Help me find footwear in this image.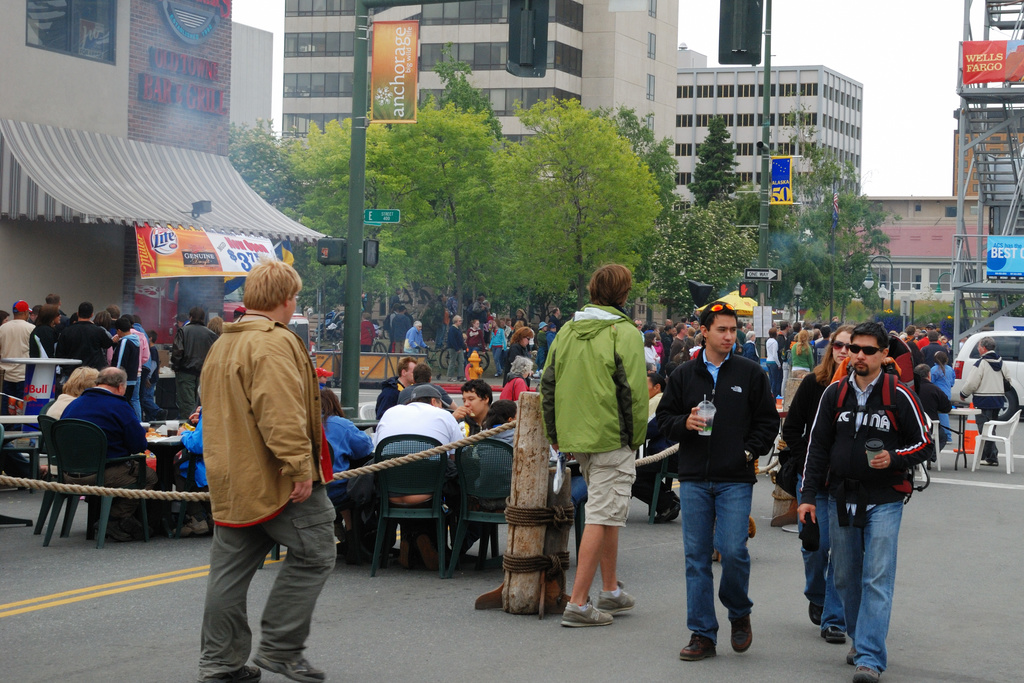
Found it: (957,440,973,453).
